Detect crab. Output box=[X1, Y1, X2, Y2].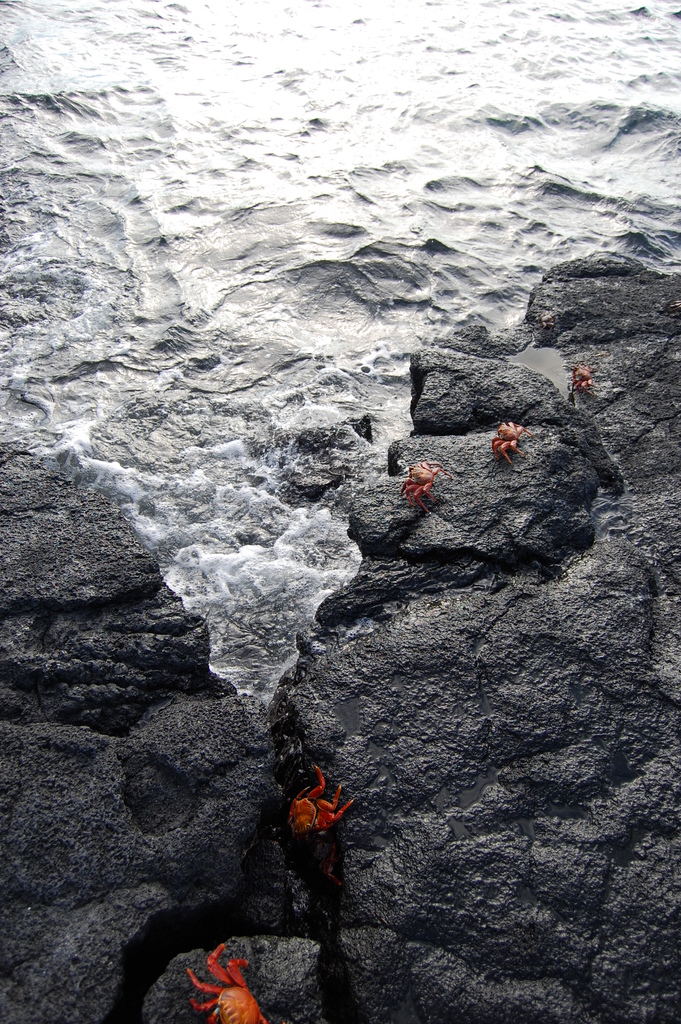
box=[185, 940, 286, 1023].
